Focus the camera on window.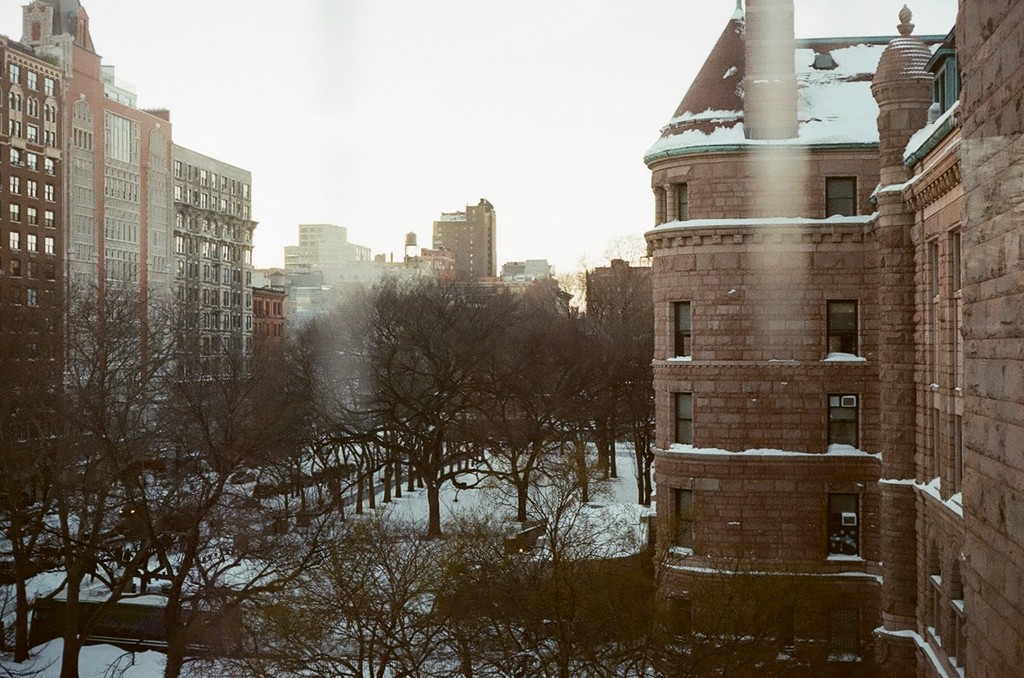
Focus region: [left=829, top=391, right=860, bottom=450].
